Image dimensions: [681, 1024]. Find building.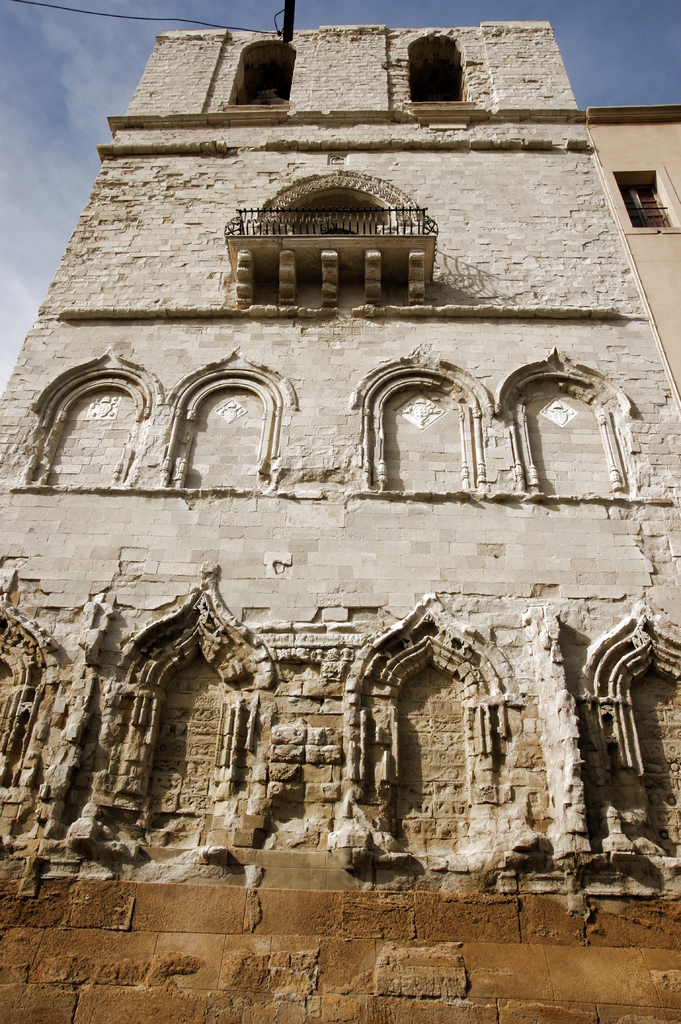
left=585, top=106, right=680, bottom=396.
